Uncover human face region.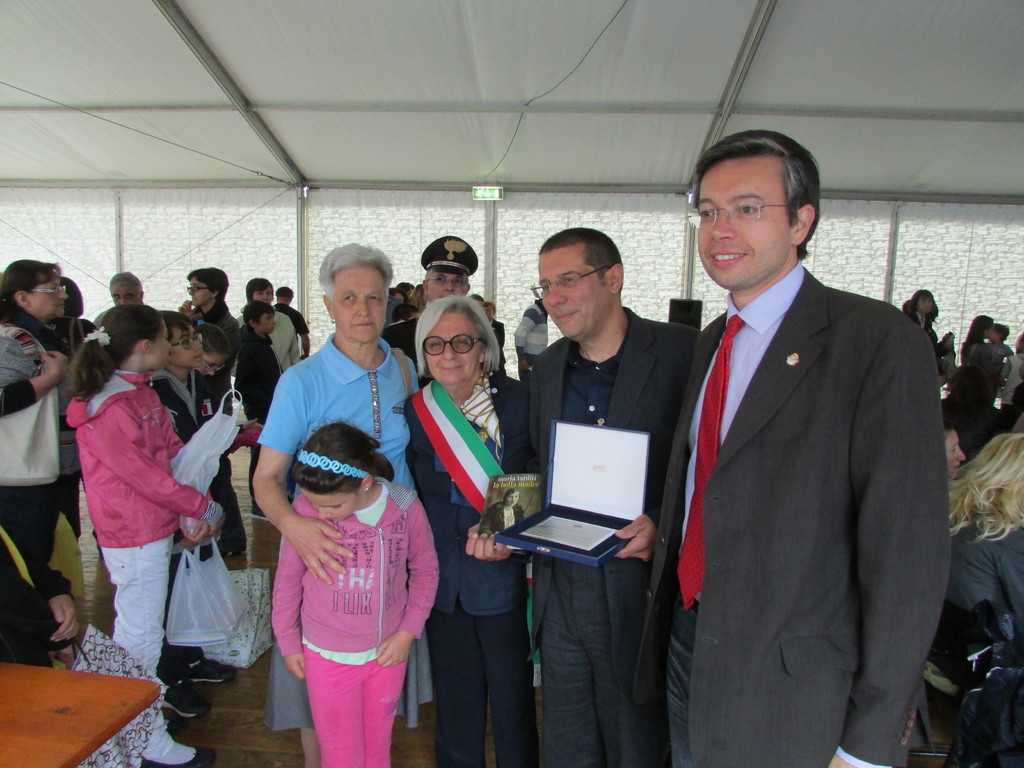
Uncovered: (253,287,271,302).
